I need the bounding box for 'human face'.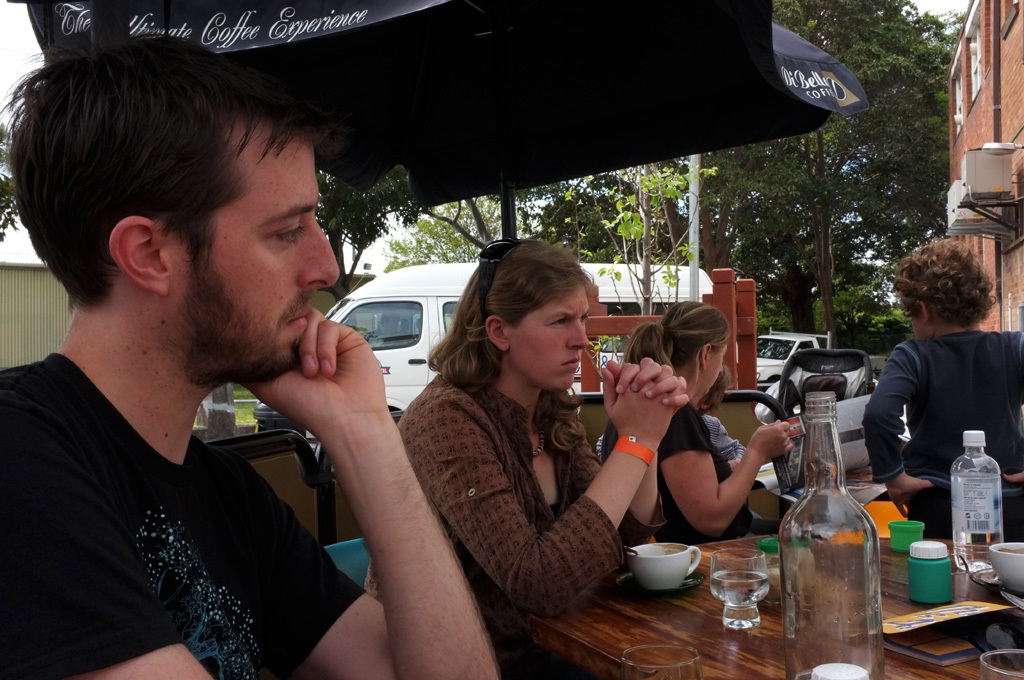
Here it is: crop(165, 125, 338, 383).
